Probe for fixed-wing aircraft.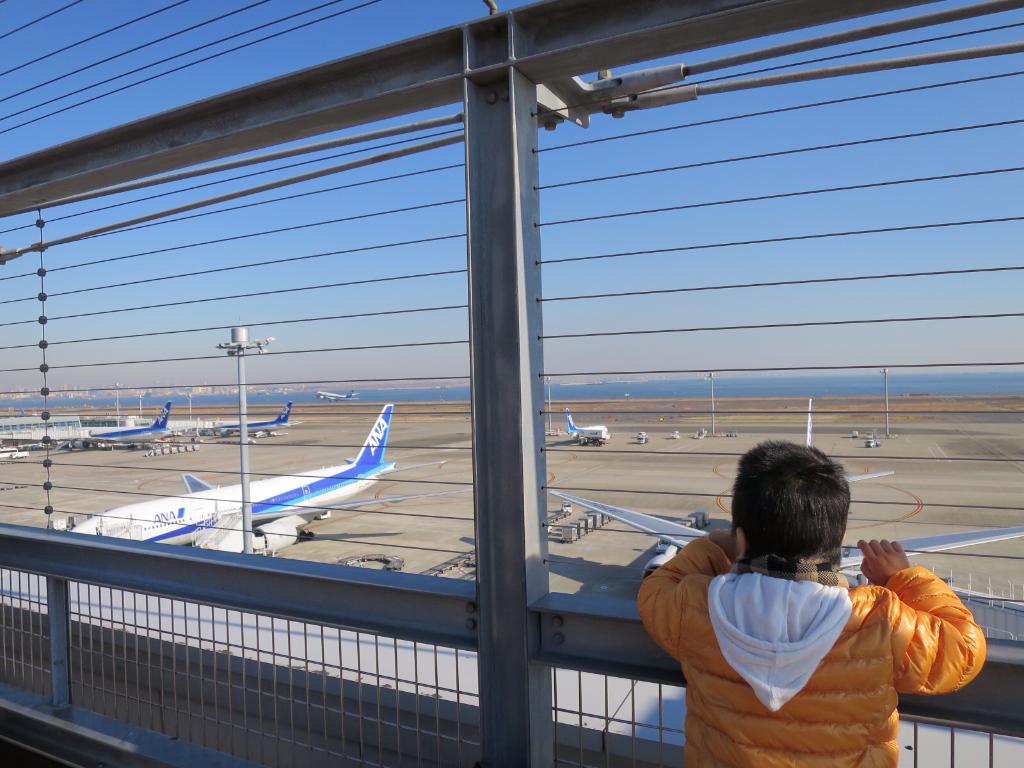
Probe result: [left=318, top=388, right=361, bottom=399].
